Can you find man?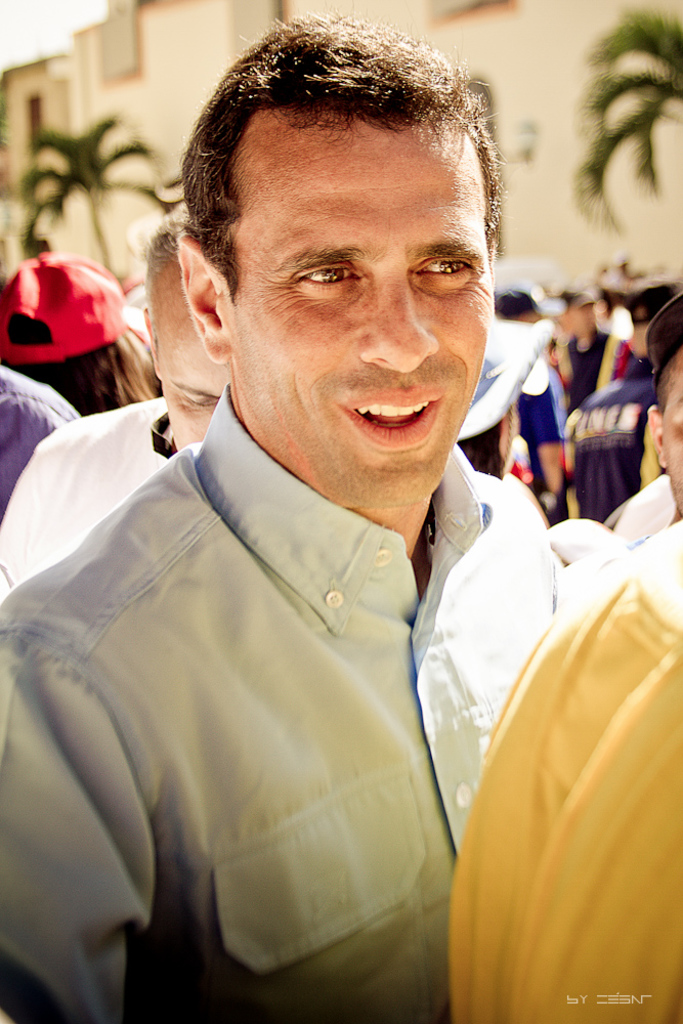
Yes, bounding box: 0 357 58 513.
